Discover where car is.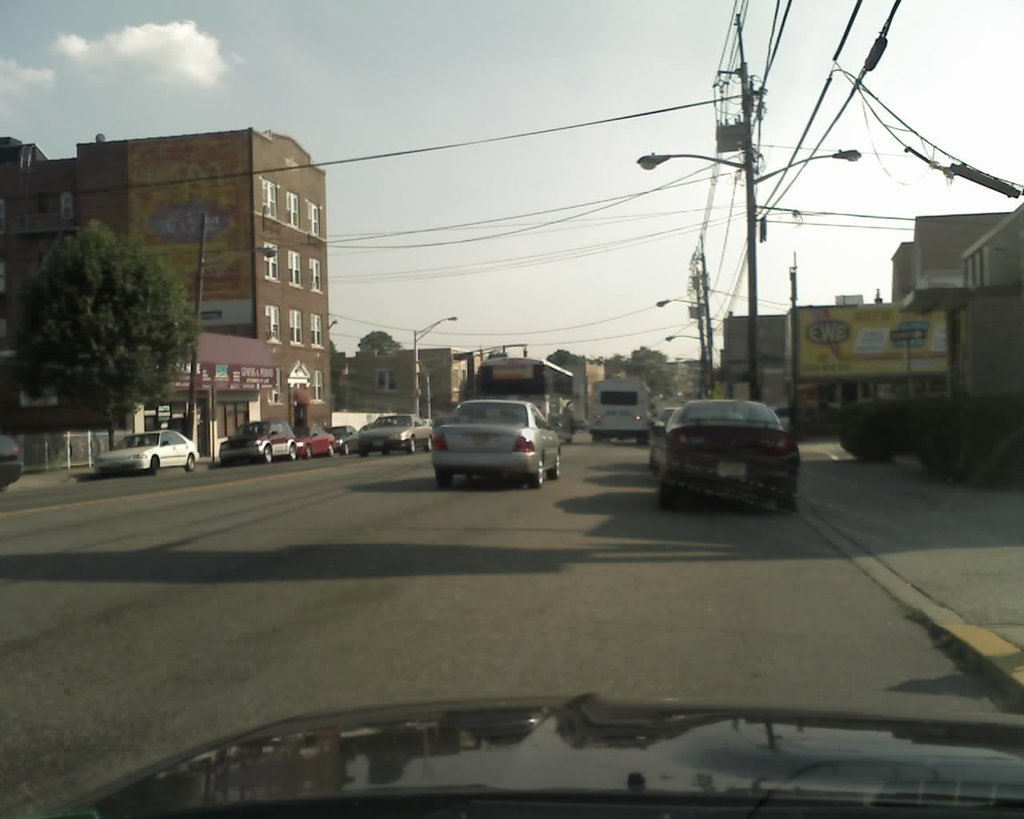
Discovered at select_region(222, 421, 296, 461).
